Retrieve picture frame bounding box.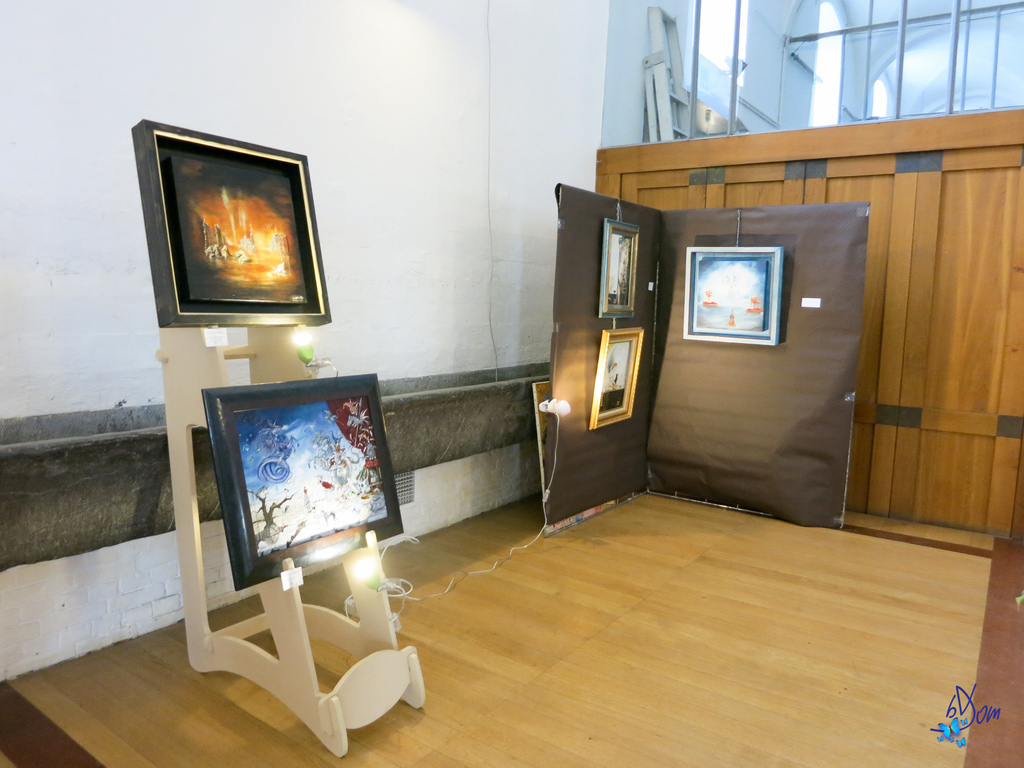
Bounding box: 189,371,403,604.
